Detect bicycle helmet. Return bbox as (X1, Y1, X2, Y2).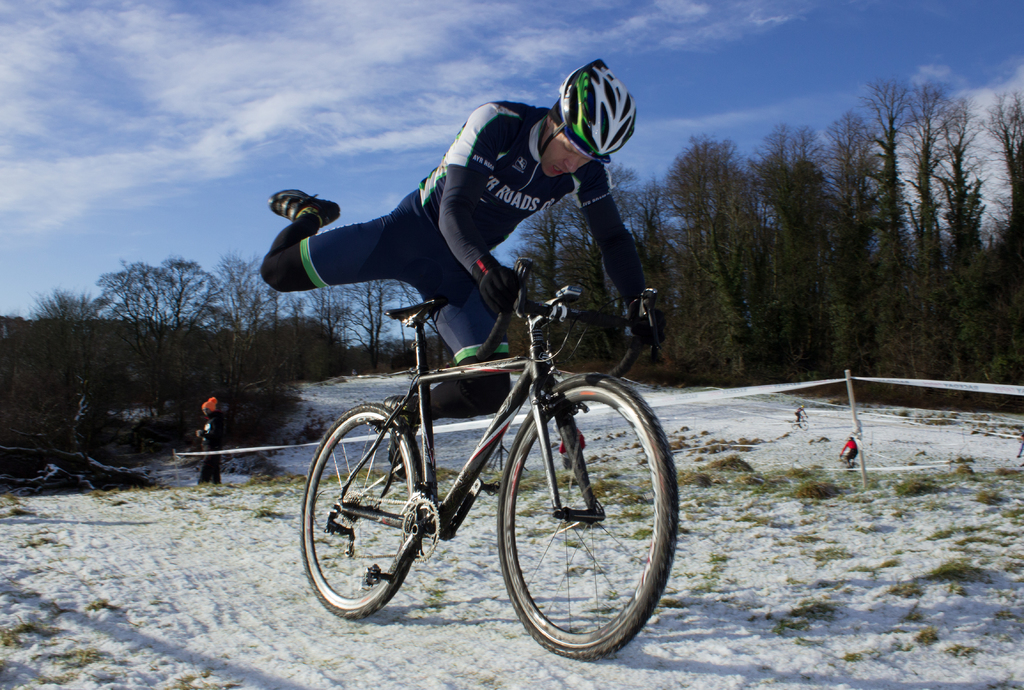
(561, 58, 641, 163).
